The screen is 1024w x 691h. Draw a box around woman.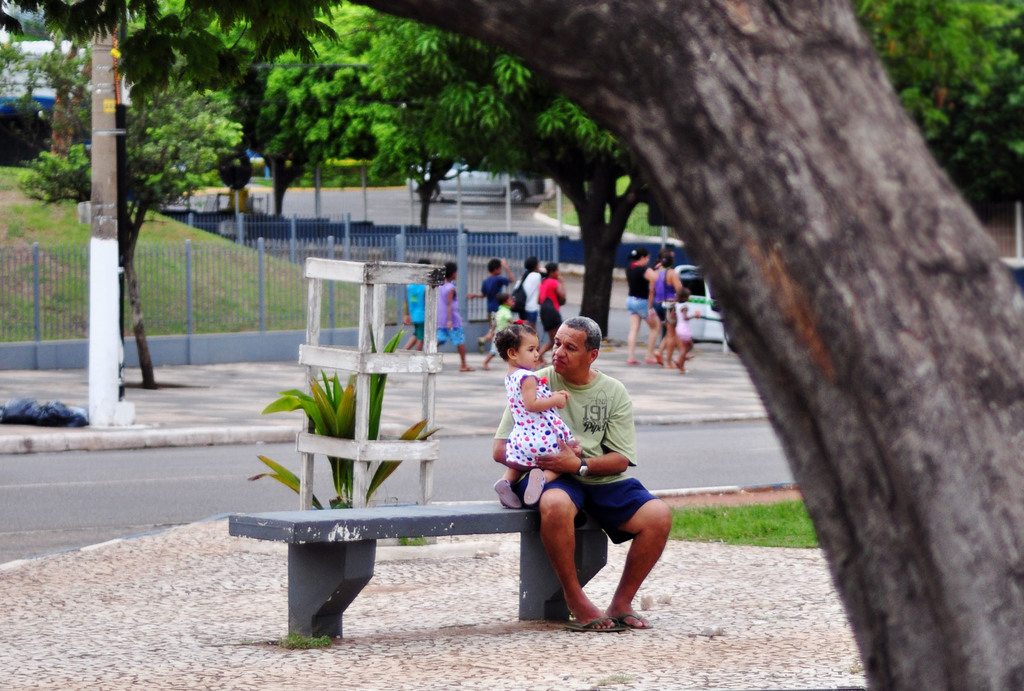
crop(511, 257, 547, 346).
